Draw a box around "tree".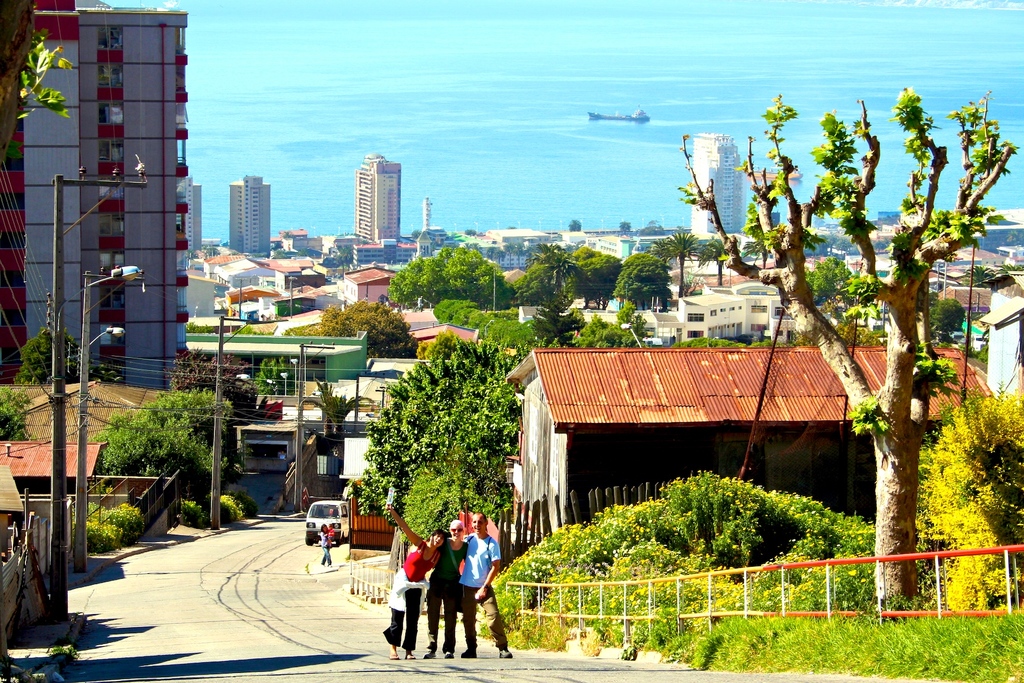
{"left": 84, "top": 391, "right": 236, "bottom": 509}.
